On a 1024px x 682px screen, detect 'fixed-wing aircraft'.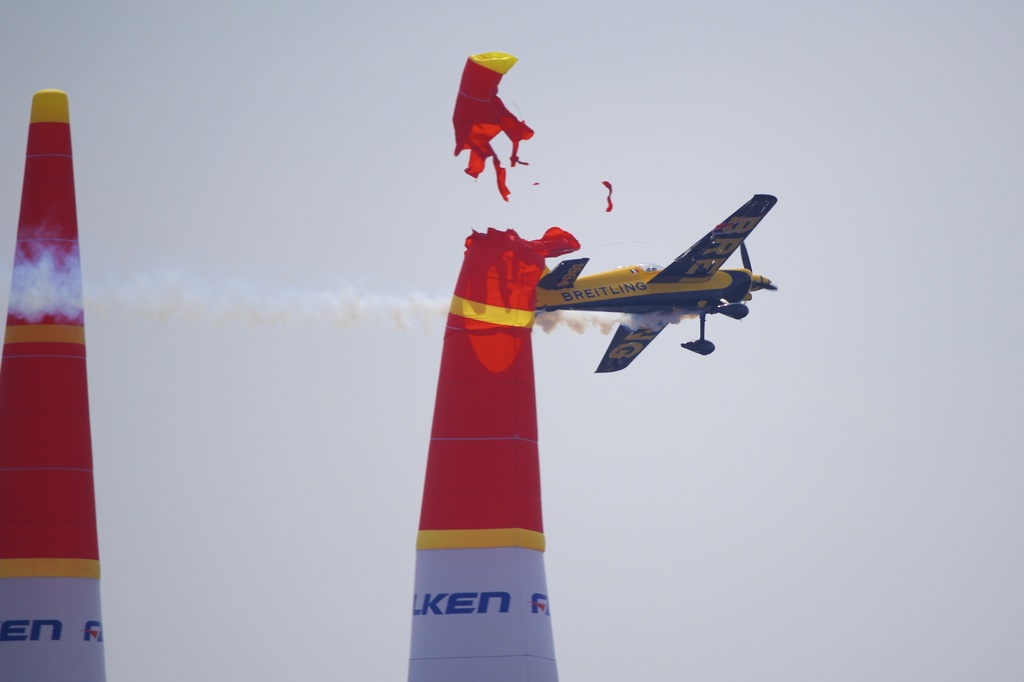
<box>530,186,779,377</box>.
